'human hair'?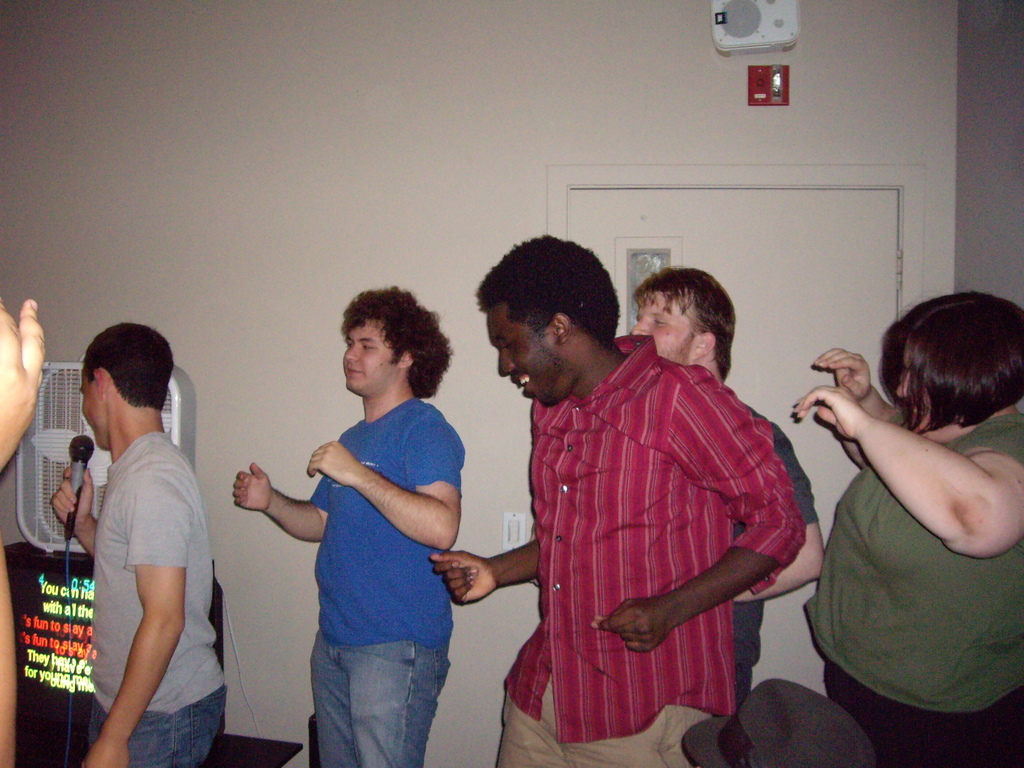
l=78, t=322, r=173, b=409
